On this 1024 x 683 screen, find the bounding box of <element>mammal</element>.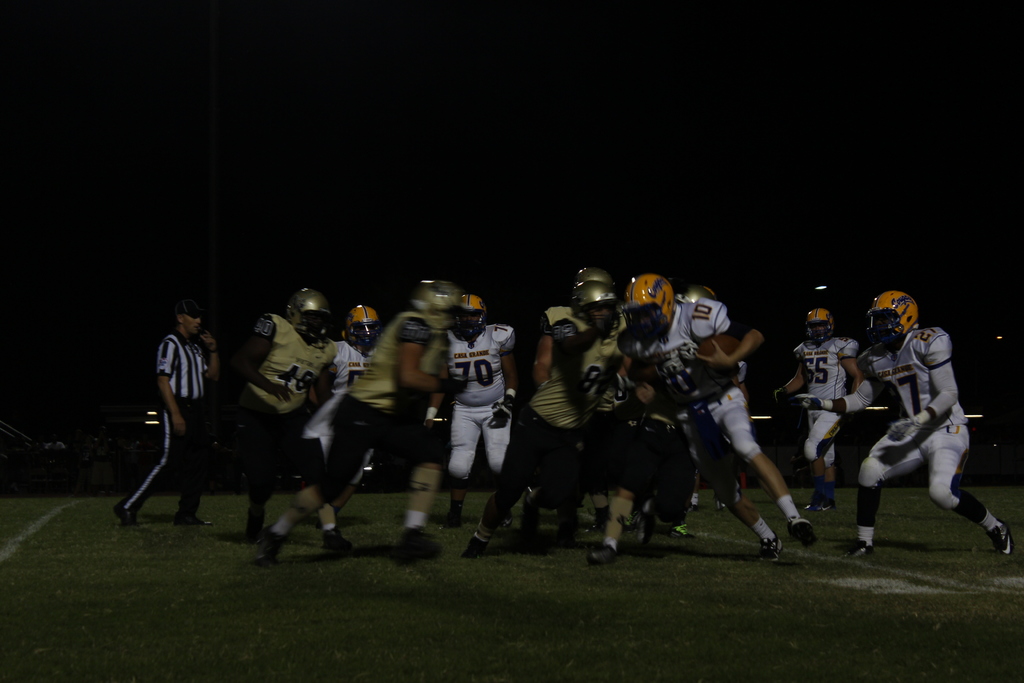
Bounding box: locate(791, 284, 1012, 557).
